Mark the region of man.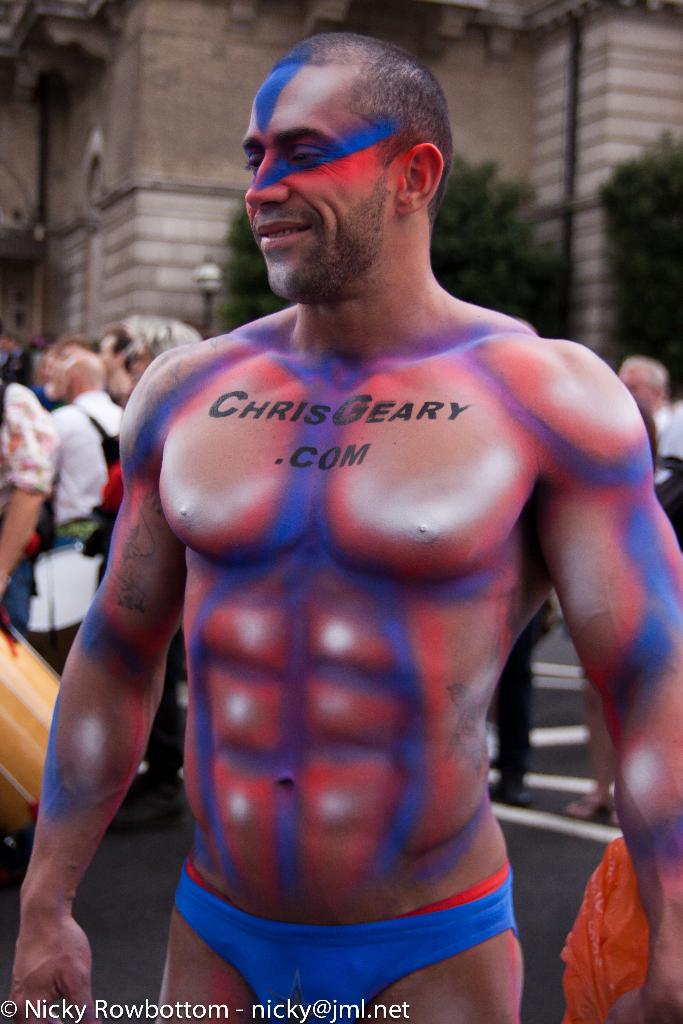
Region: Rect(3, 30, 680, 1021).
